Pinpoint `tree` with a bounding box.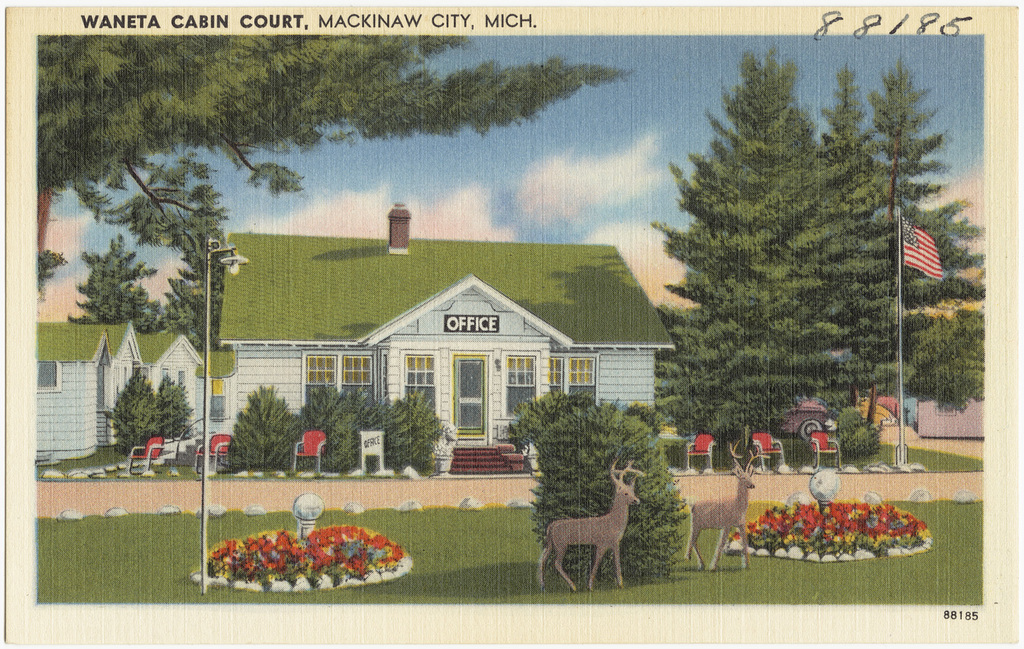
box=[165, 252, 224, 350].
